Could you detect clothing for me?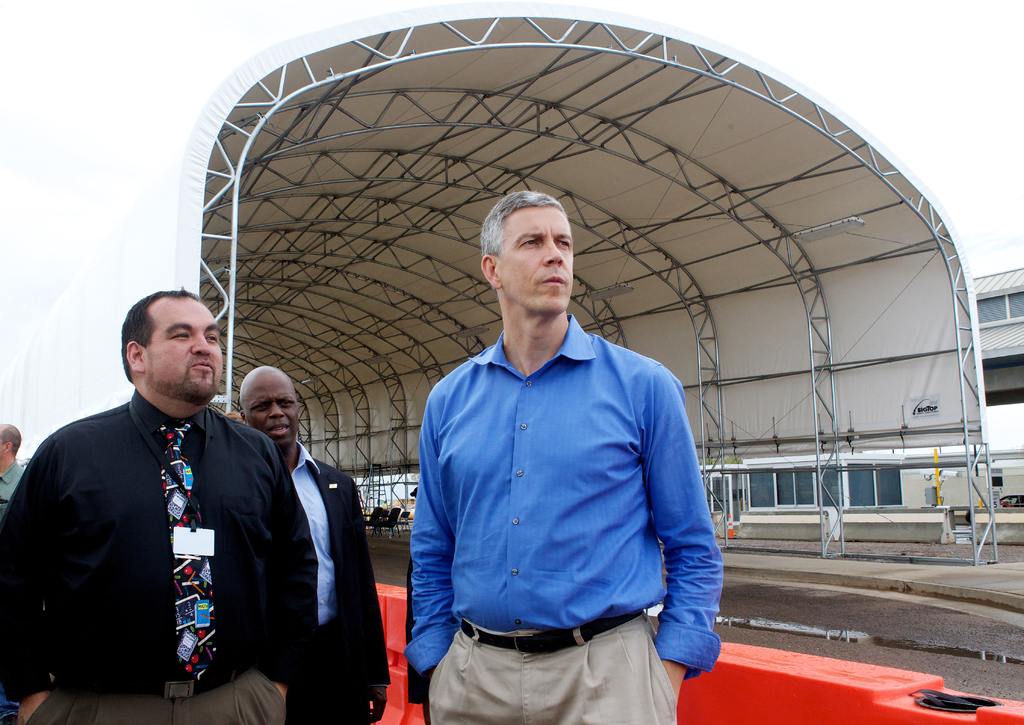
Detection result: bbox=[0, 455, 28, 504].
